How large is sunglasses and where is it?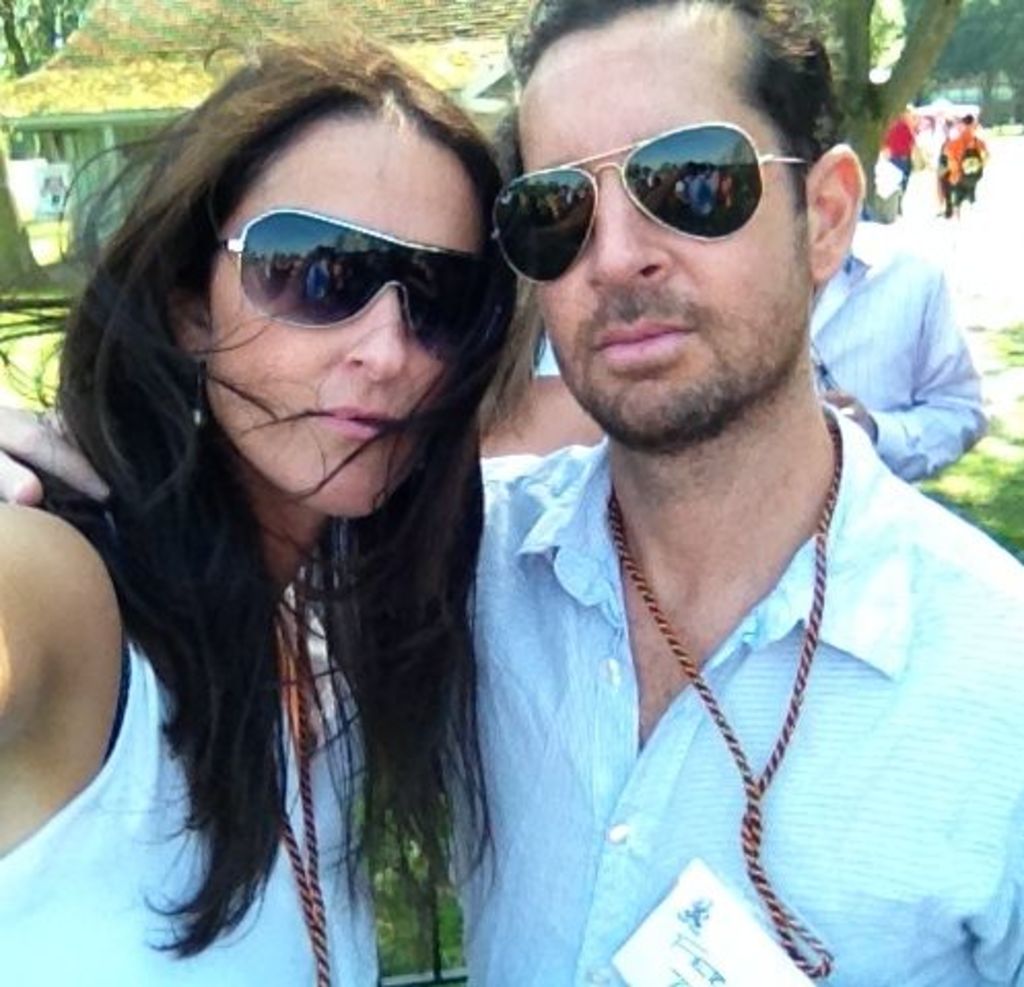
Bounding box: box(220, 208, 519, 365).
